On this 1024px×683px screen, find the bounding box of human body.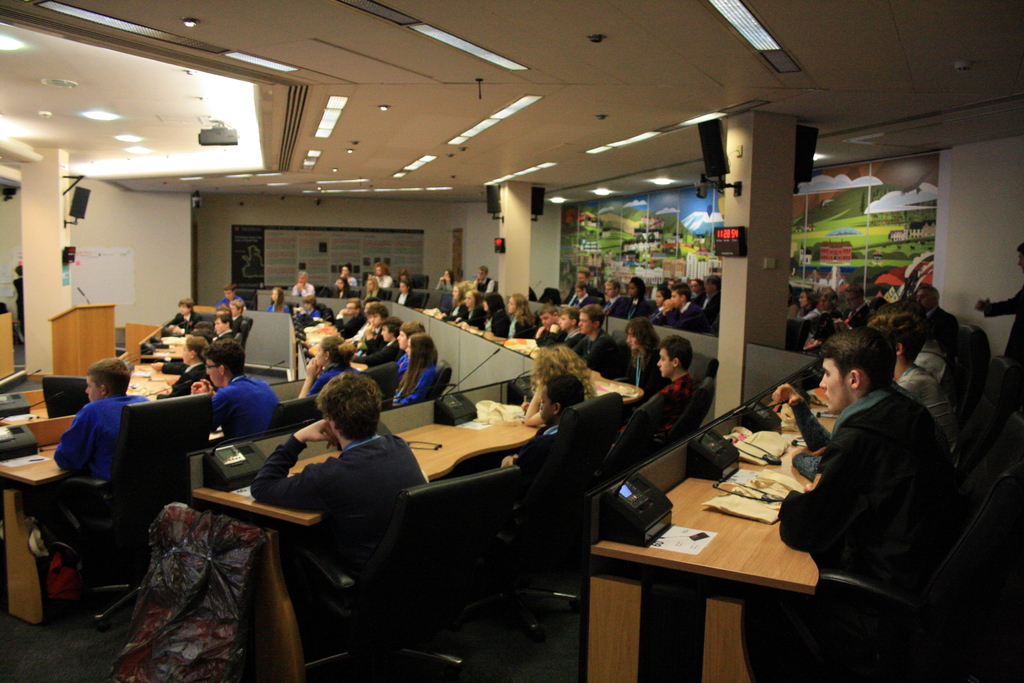
Bounding box: (154, 333, 199, 398).
